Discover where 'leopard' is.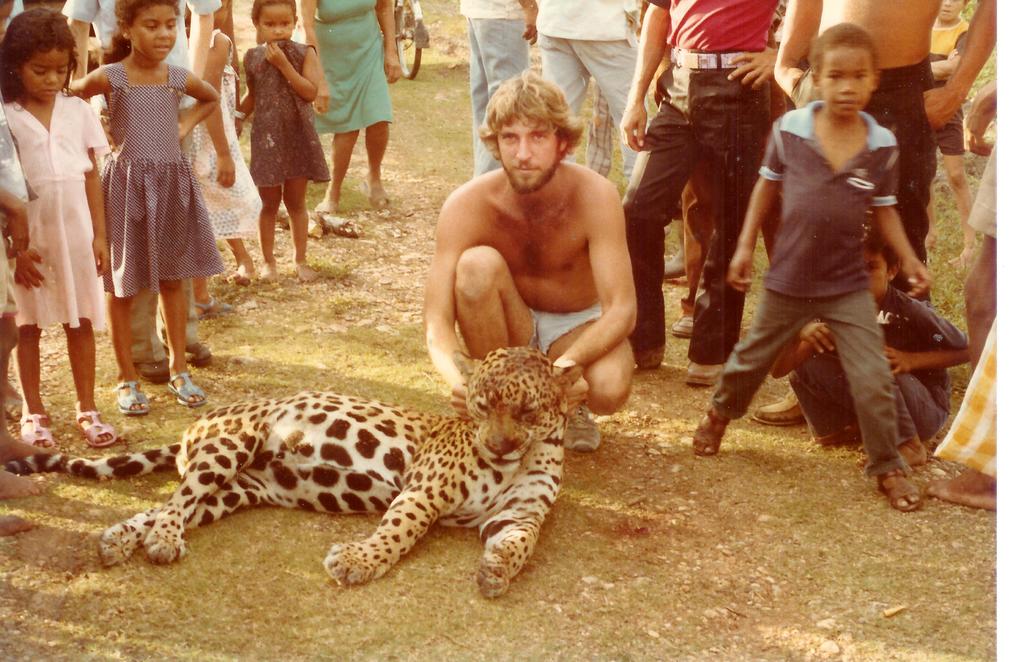
Discovered at {"x1": 6, "y1": 346, "x2": 585, "y2": 595}.
